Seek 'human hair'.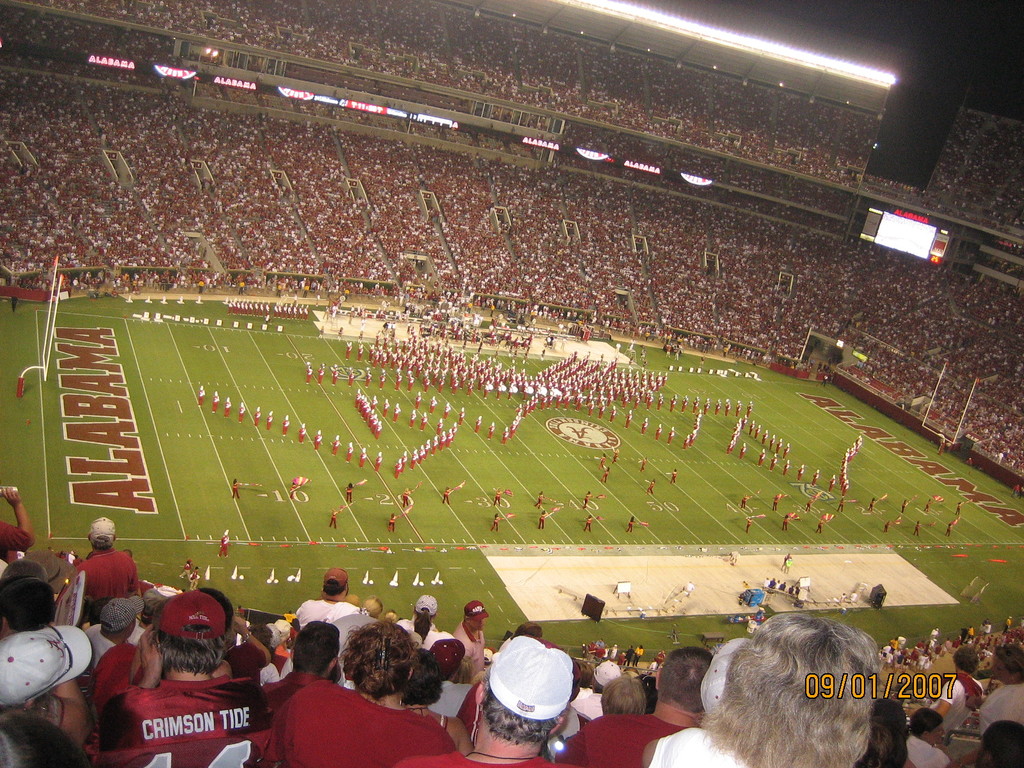
bbox=[477, 671, 569, 751].
